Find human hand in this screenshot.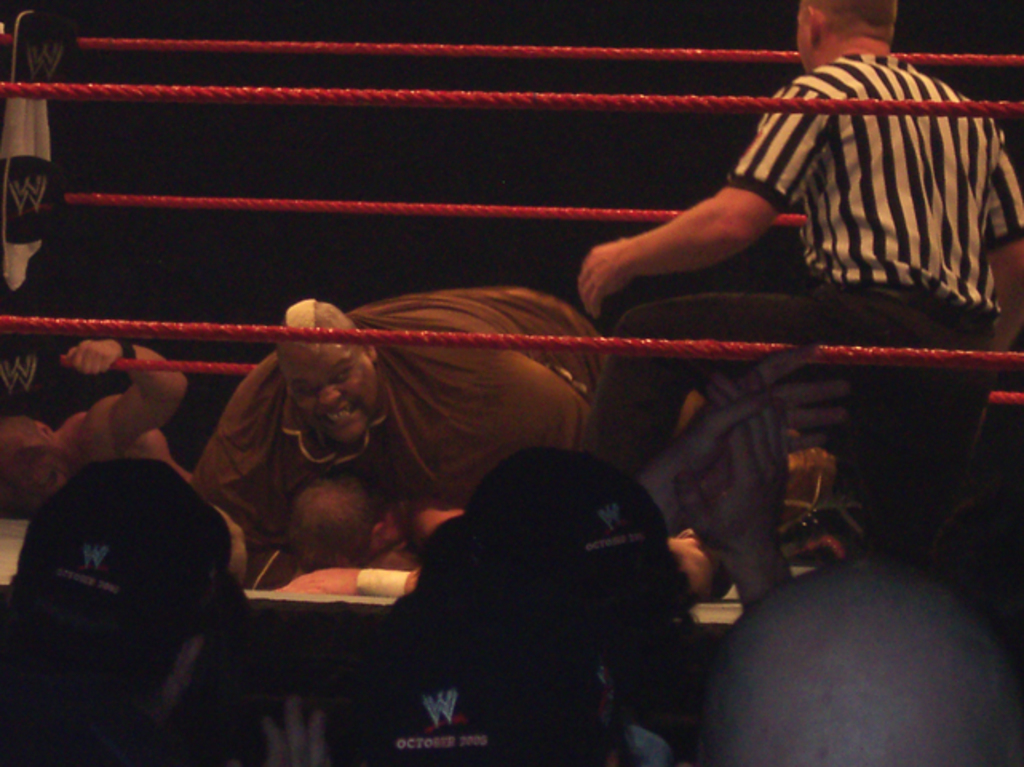
The bounding box for human hand is (666, 336, 853, 489).
